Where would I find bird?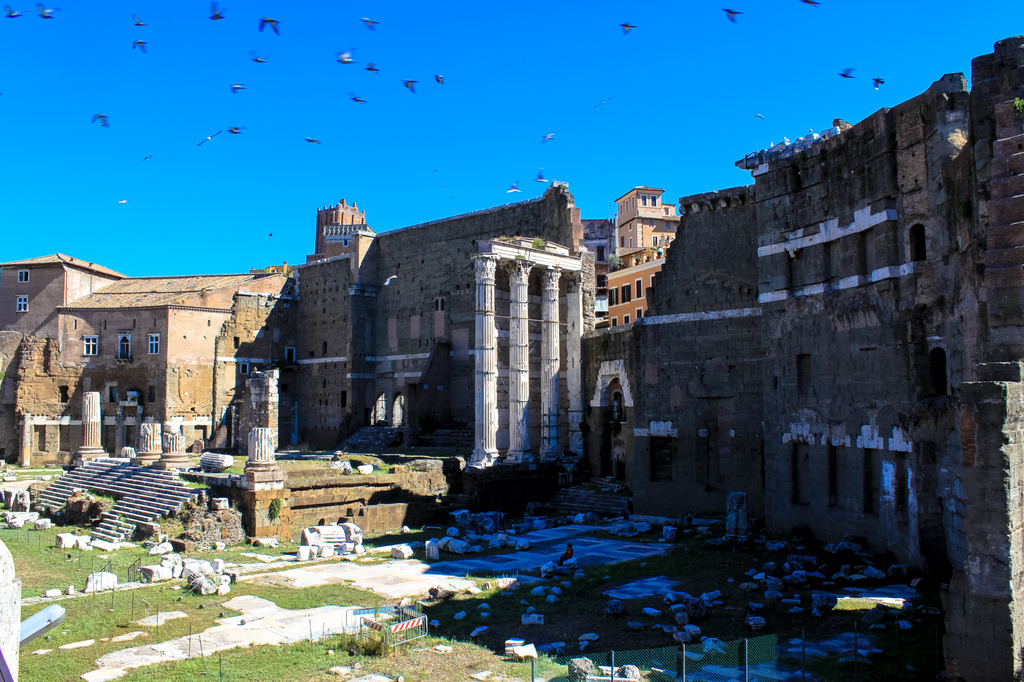
At crop(35, 3, 65, 20).
